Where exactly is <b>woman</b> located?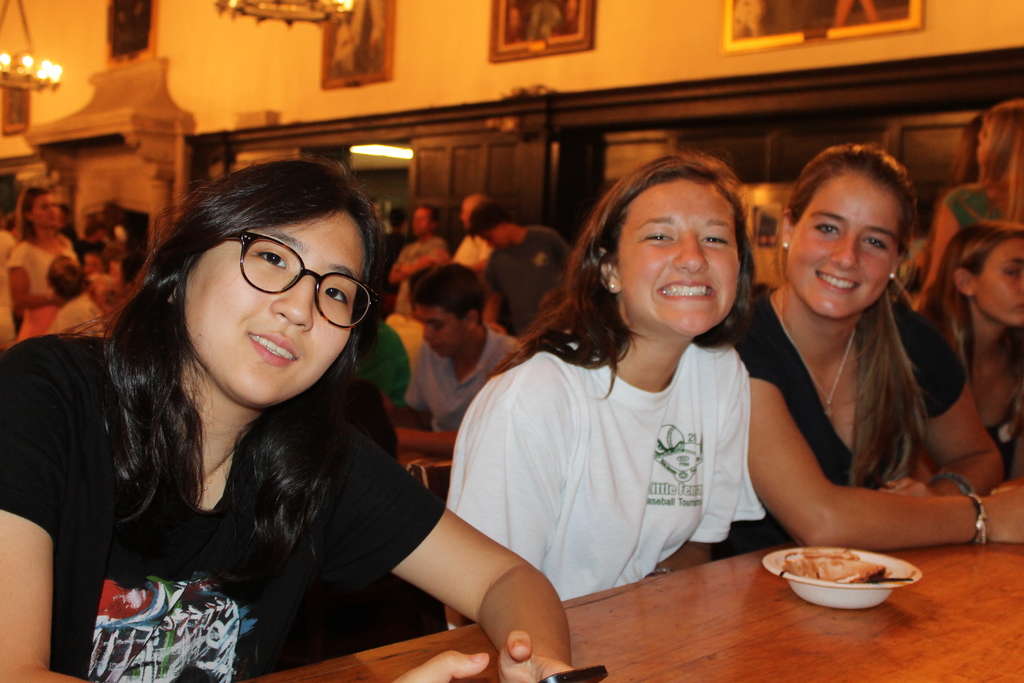
Its bounding box is BBox(40, 124, 516, 679).
